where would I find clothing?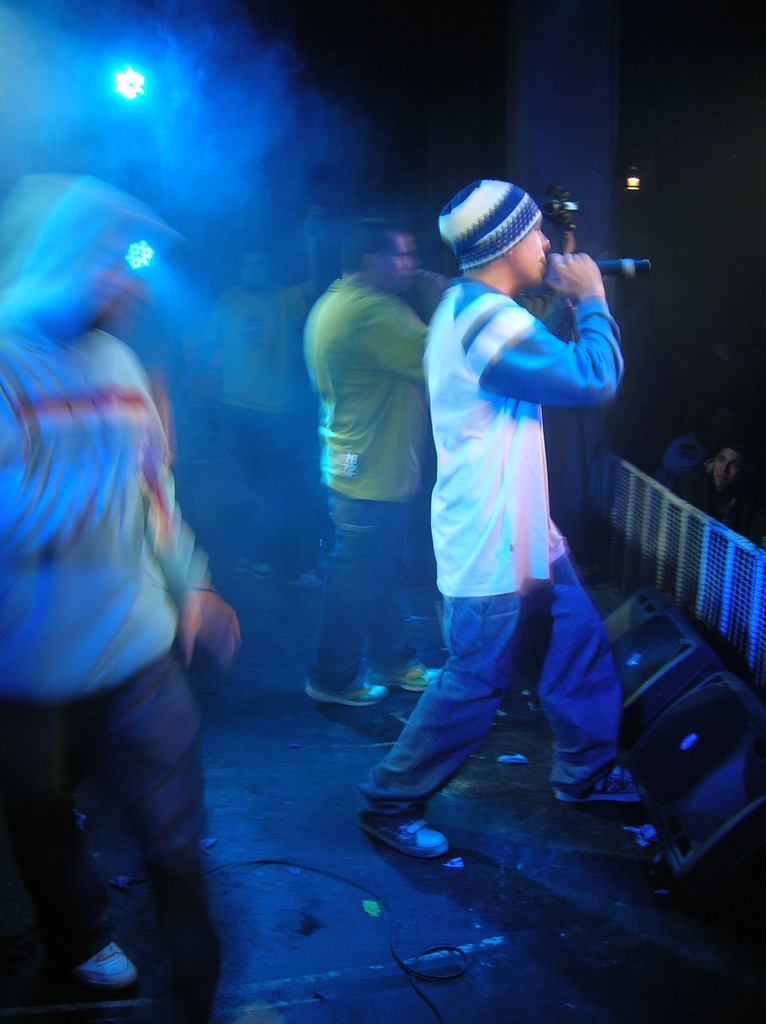
At bbox=[346, 265, 624, 810].
